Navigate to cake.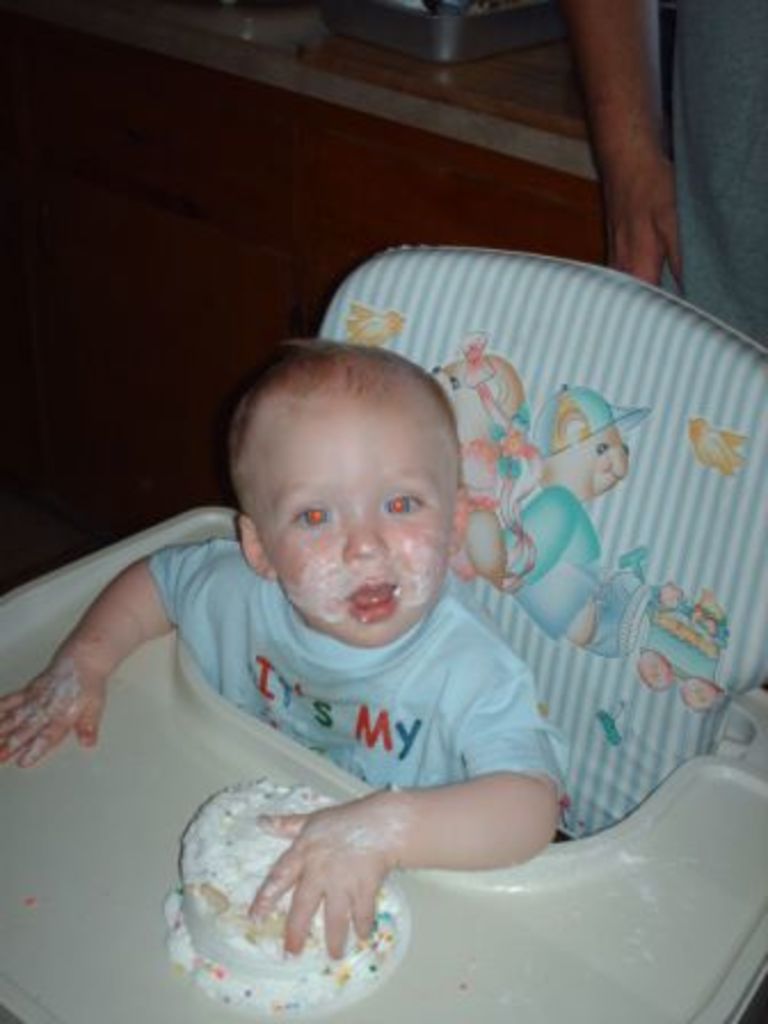
Navigation target: [x1=146, y1=775, x2=421, y2=1003].
